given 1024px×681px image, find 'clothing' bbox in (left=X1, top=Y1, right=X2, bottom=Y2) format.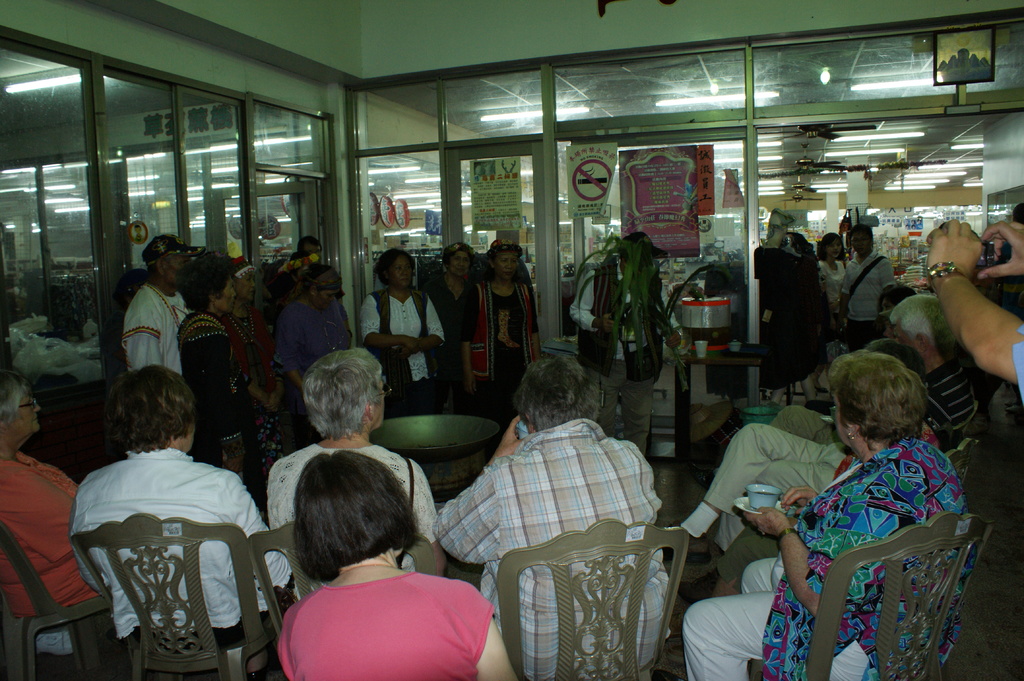
(left=751, top=248, right=842, bottom=394).
